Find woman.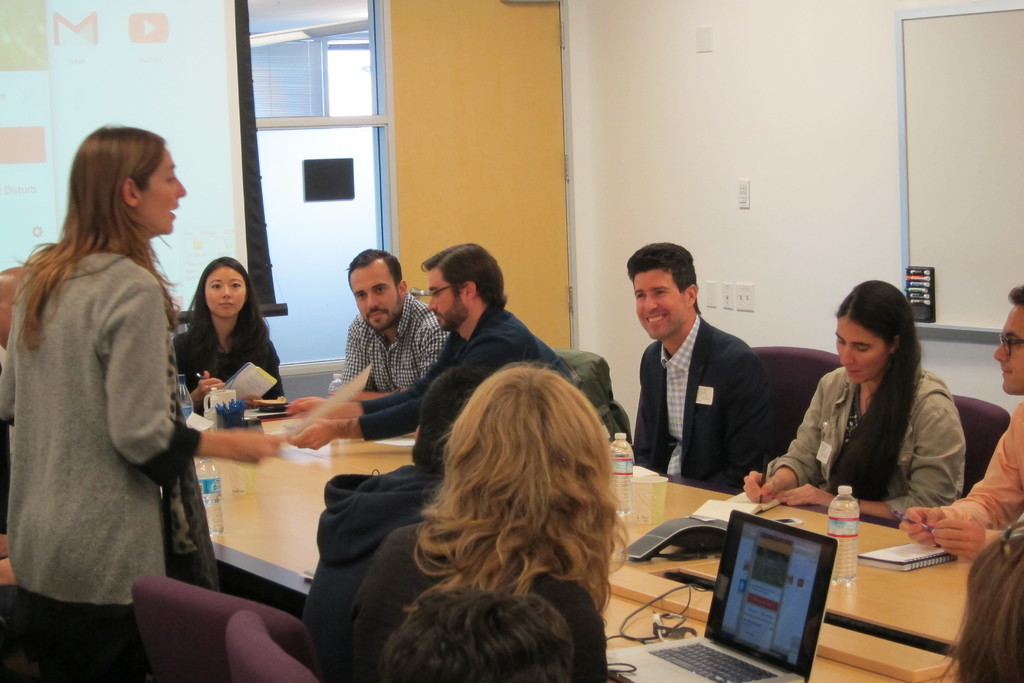
[0,126,285,682].
